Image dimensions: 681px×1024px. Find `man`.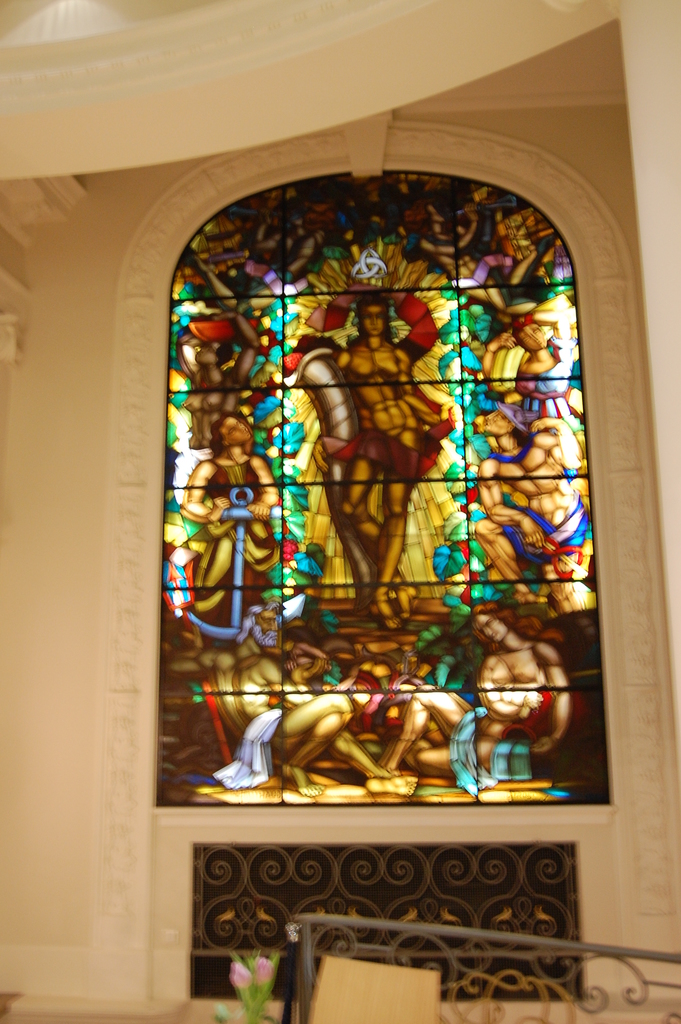
315, 283, 457, 634.
